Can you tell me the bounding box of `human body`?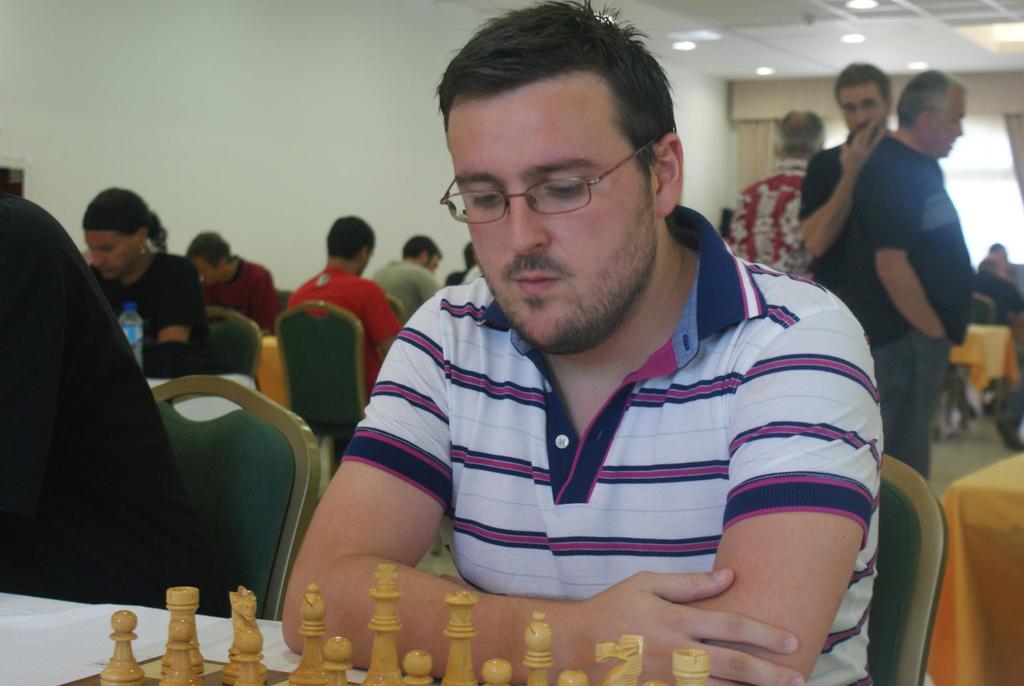
[95,251,211,346].
